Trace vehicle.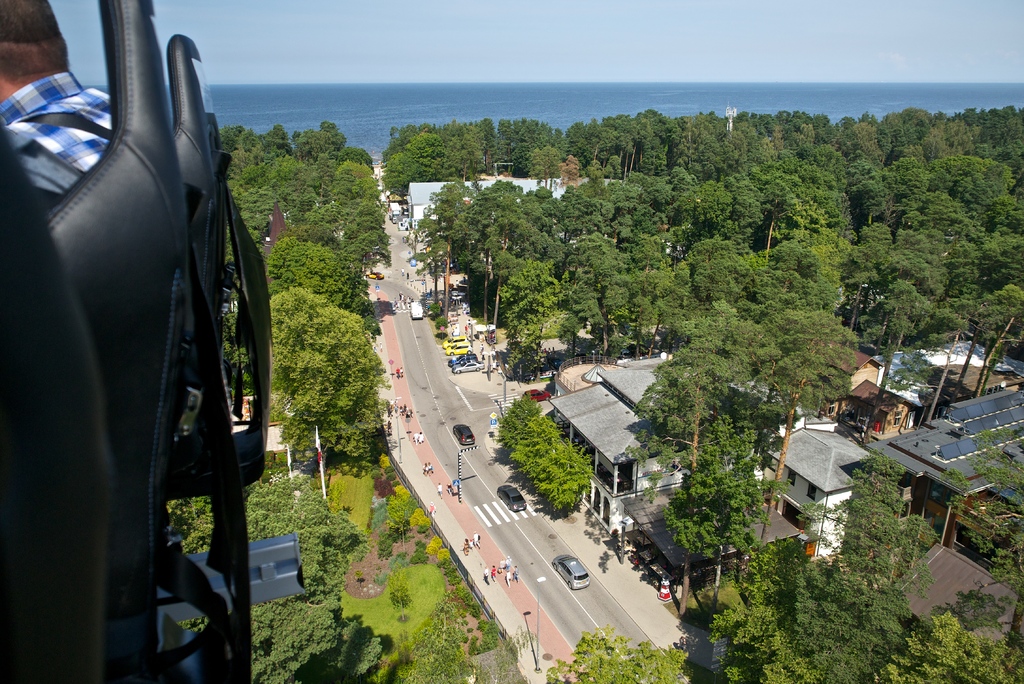
Traced to l=452, t=421, r=473, b=447.
